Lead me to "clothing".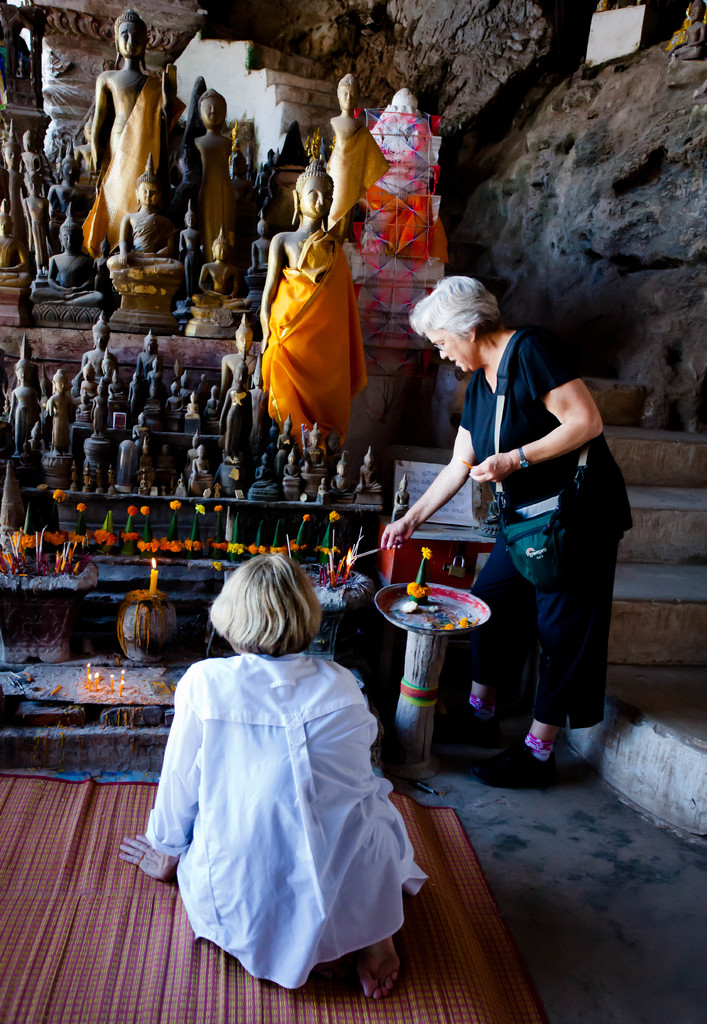
Lead to 451 328 643 732.
